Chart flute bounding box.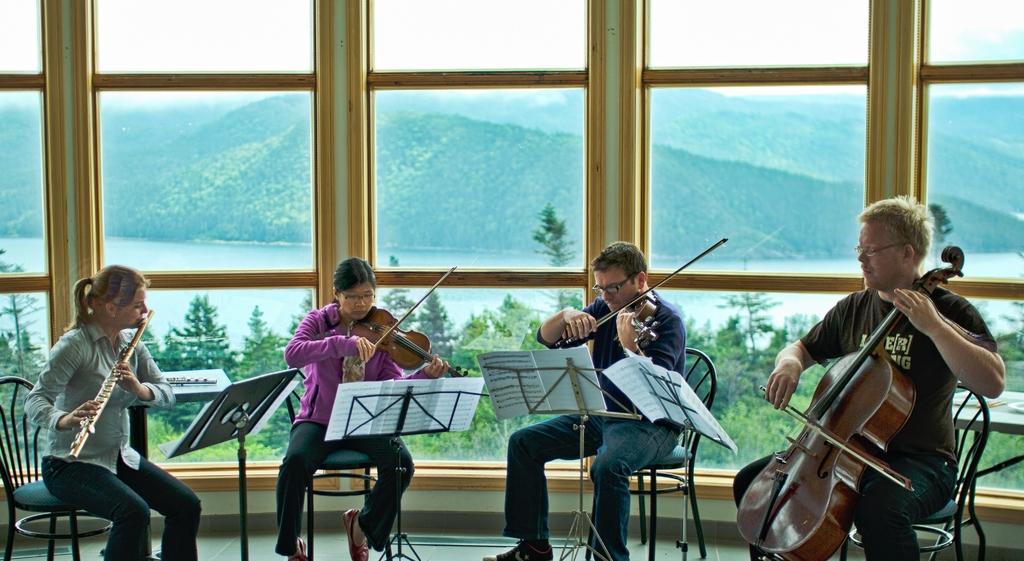
Charted: {"x1": 65, "y1": 308, "x2": 156, "y2": 459}.
